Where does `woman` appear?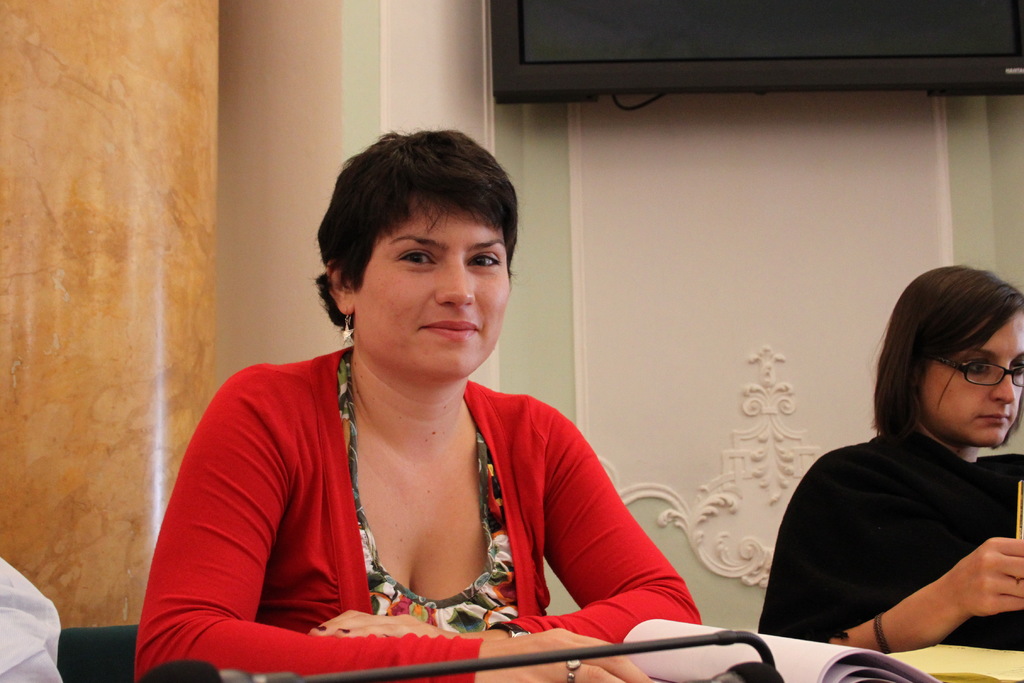
Appears at <box>755,265,1023,651</box>.
